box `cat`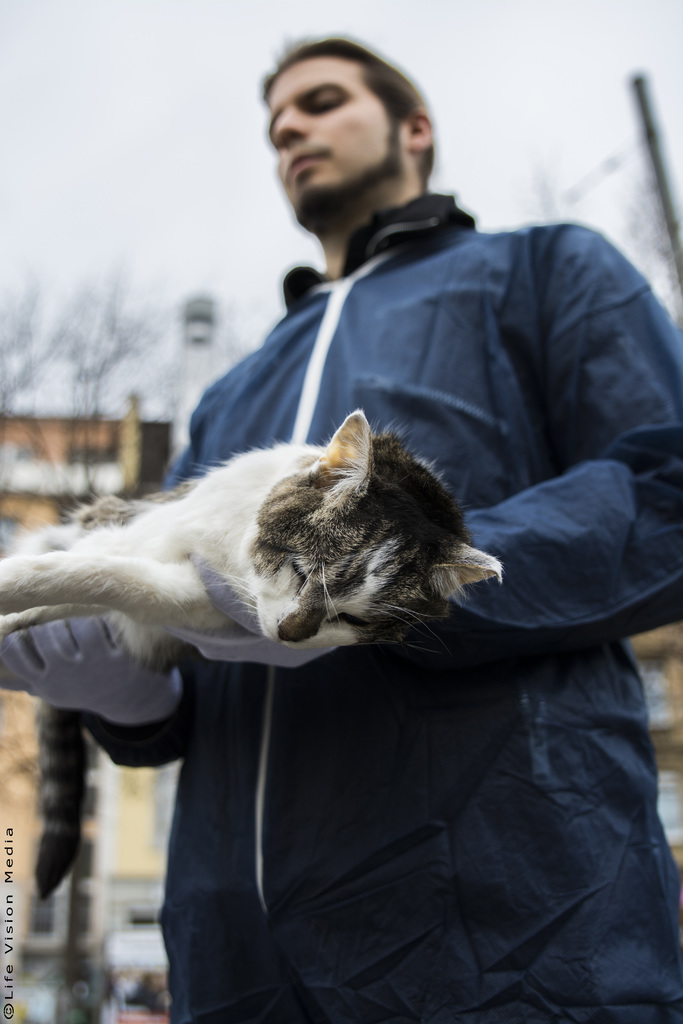
(0,410,508,895)
